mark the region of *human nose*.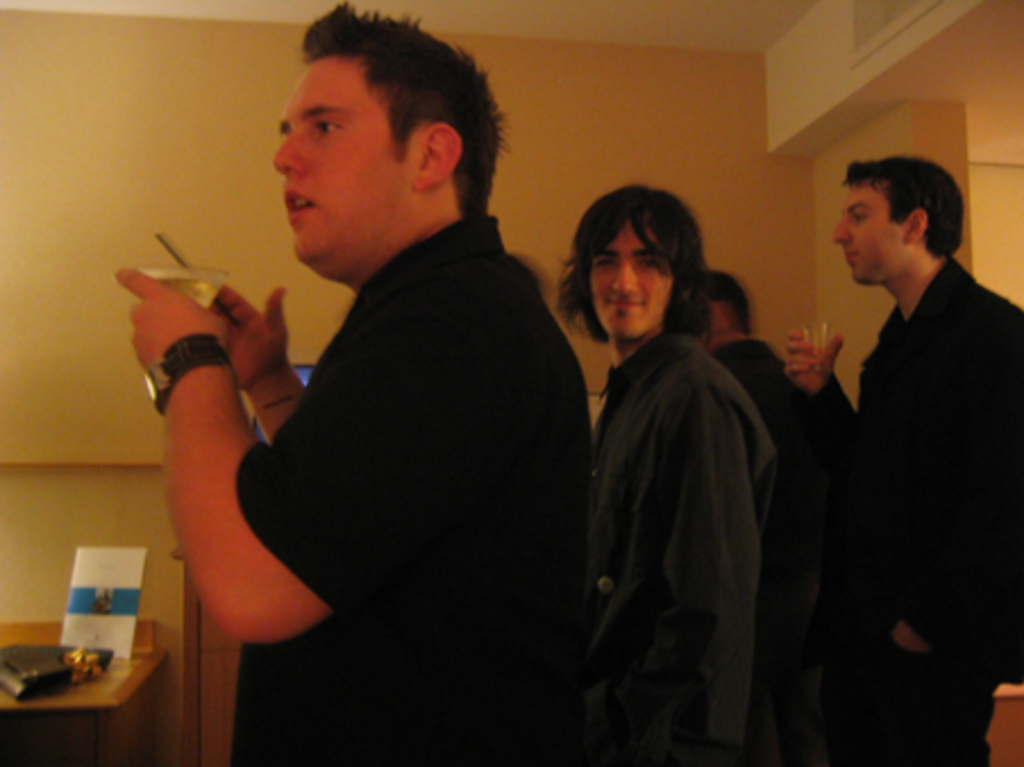
Region: [833,209,856,245].
